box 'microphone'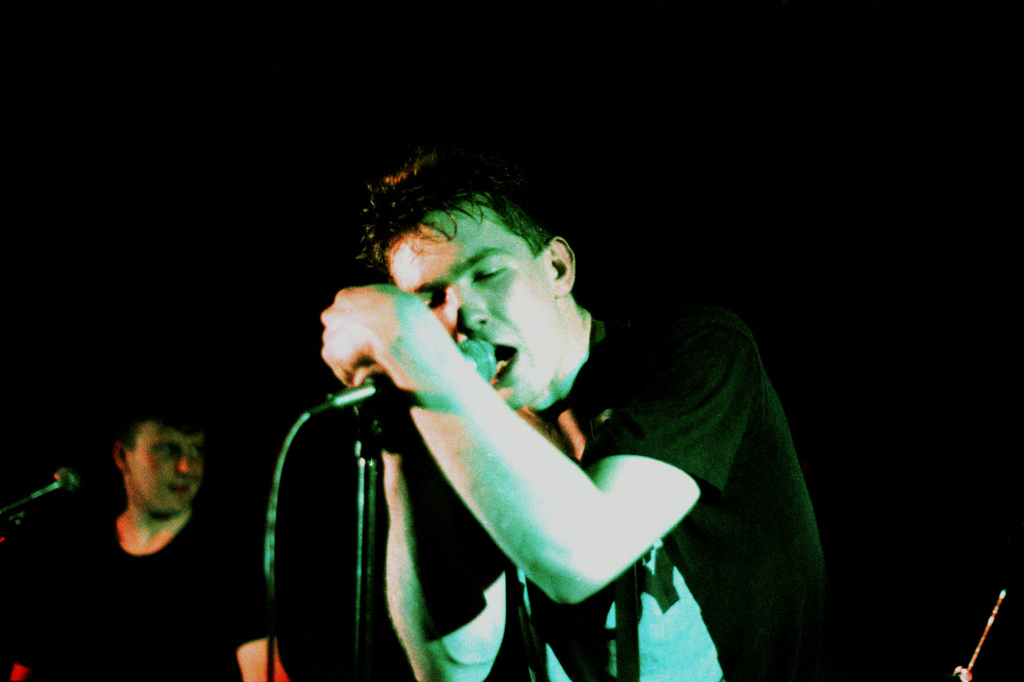
region(0, 465, 80, 519)
